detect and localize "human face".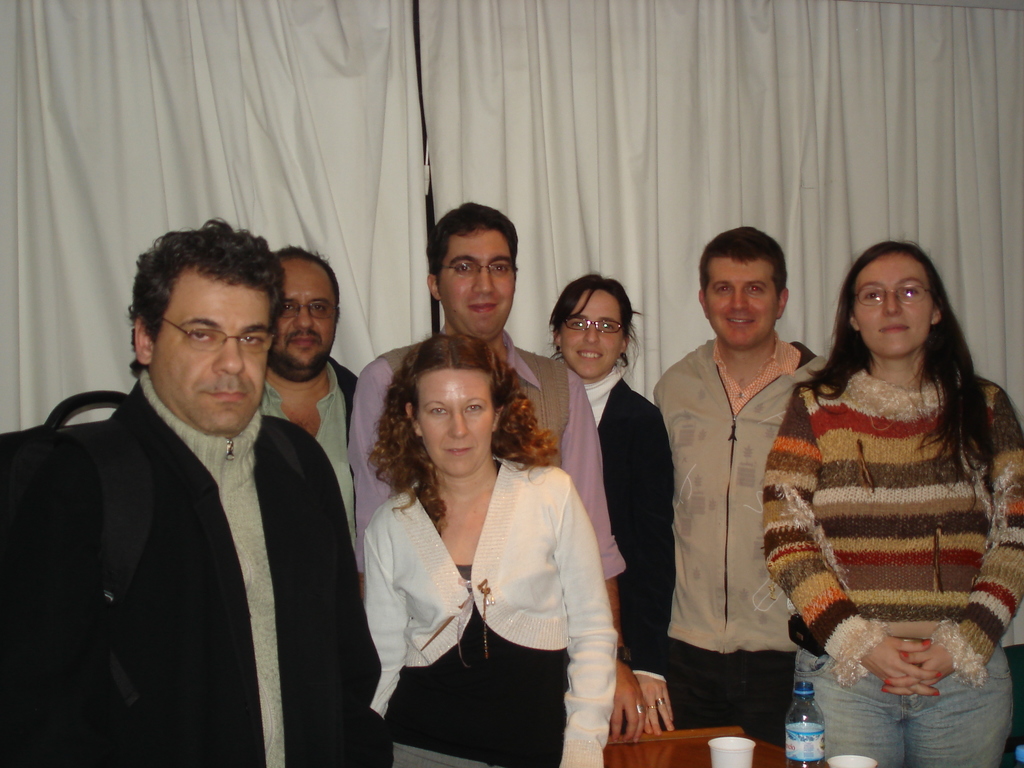
Localized at locate(419, 371, 501, 471).
